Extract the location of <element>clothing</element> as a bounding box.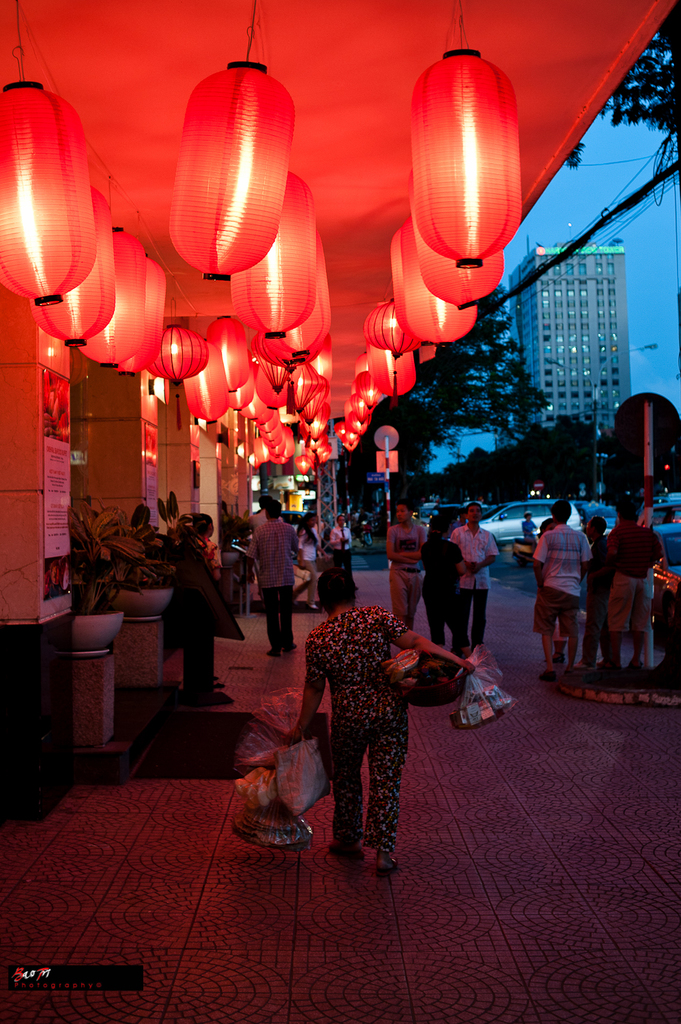
<bbox>197, 535, 221, 577</bbox>.
